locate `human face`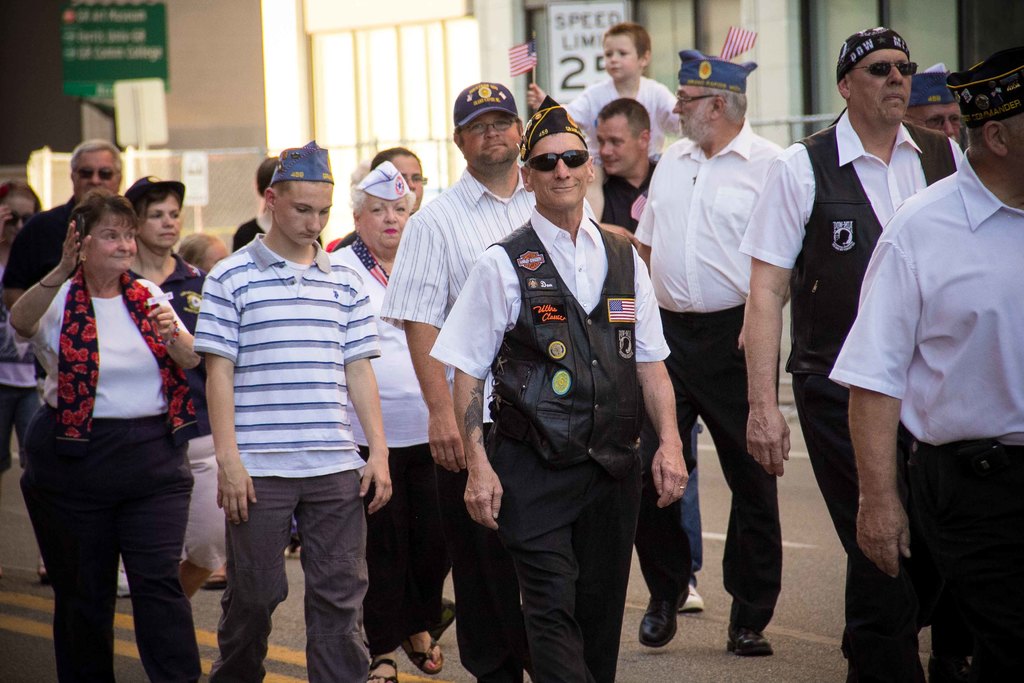
854/50/909/119
